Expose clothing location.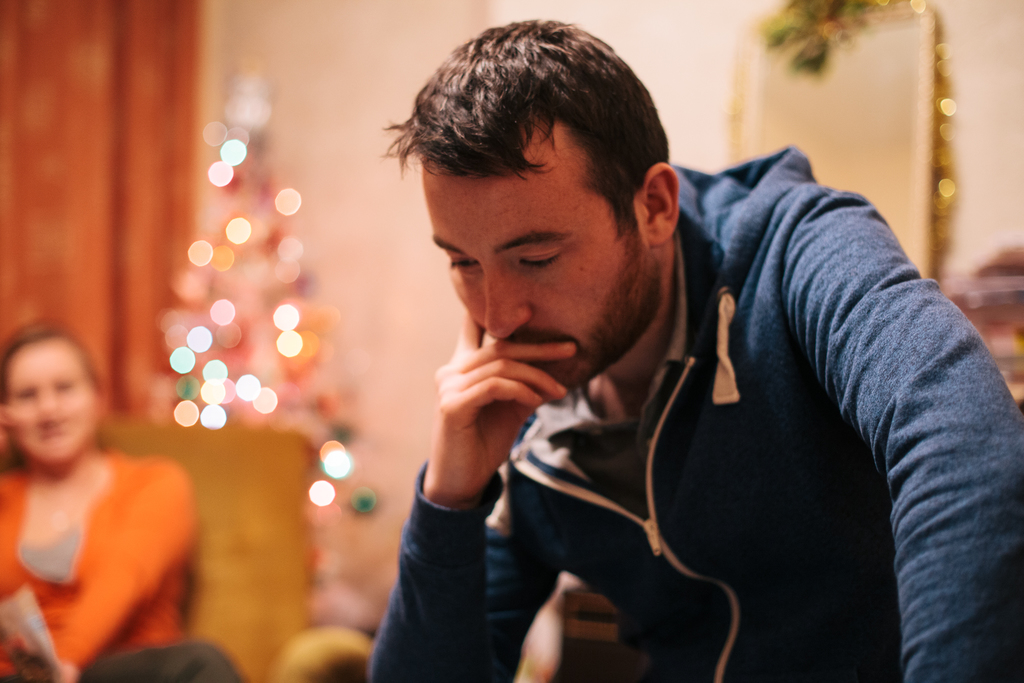
Exposed at [1, 447, 243, 682].
